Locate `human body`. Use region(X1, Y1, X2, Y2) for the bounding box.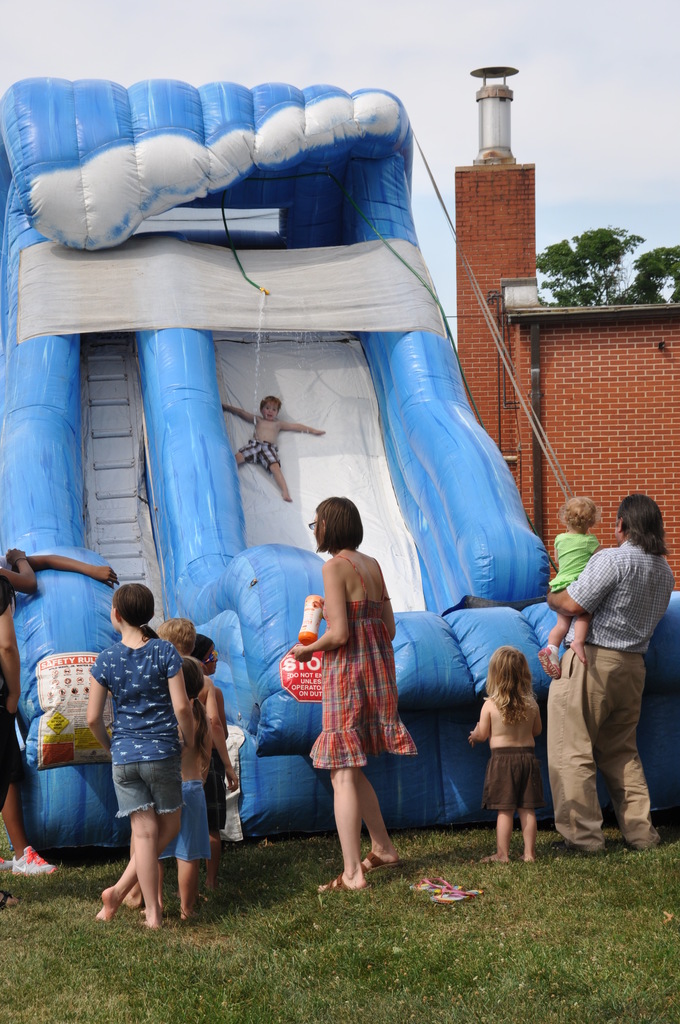
region(542, 489, 673, 861).
